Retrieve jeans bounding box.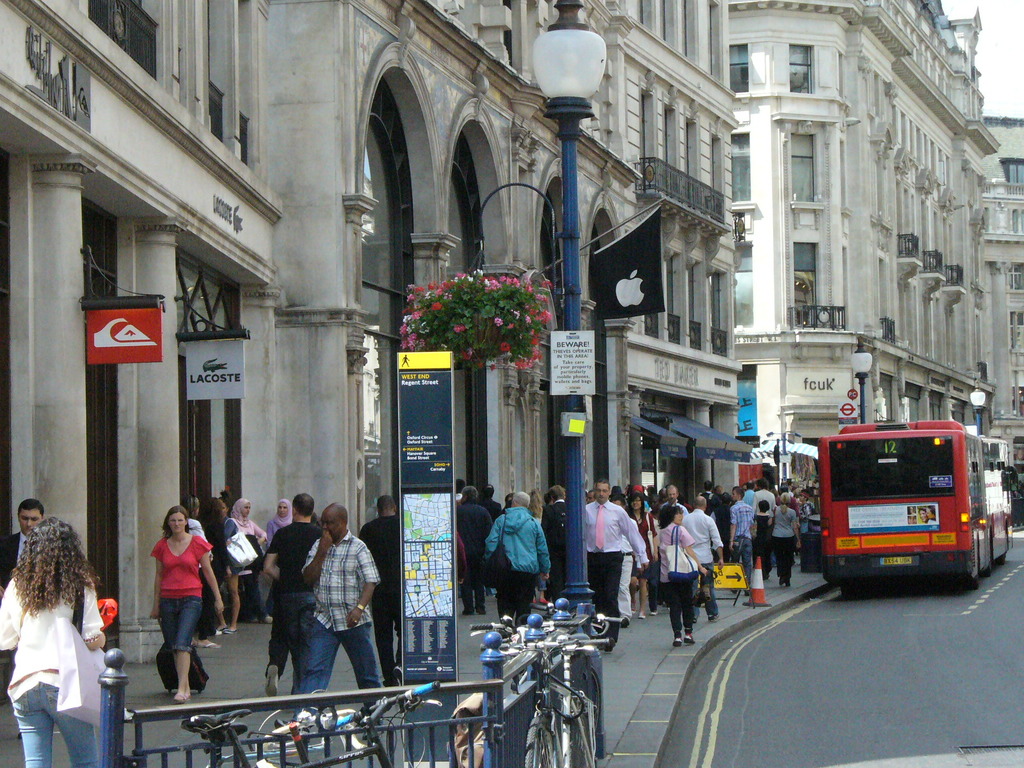
Bounding box: 666, 580, 691, 628.
